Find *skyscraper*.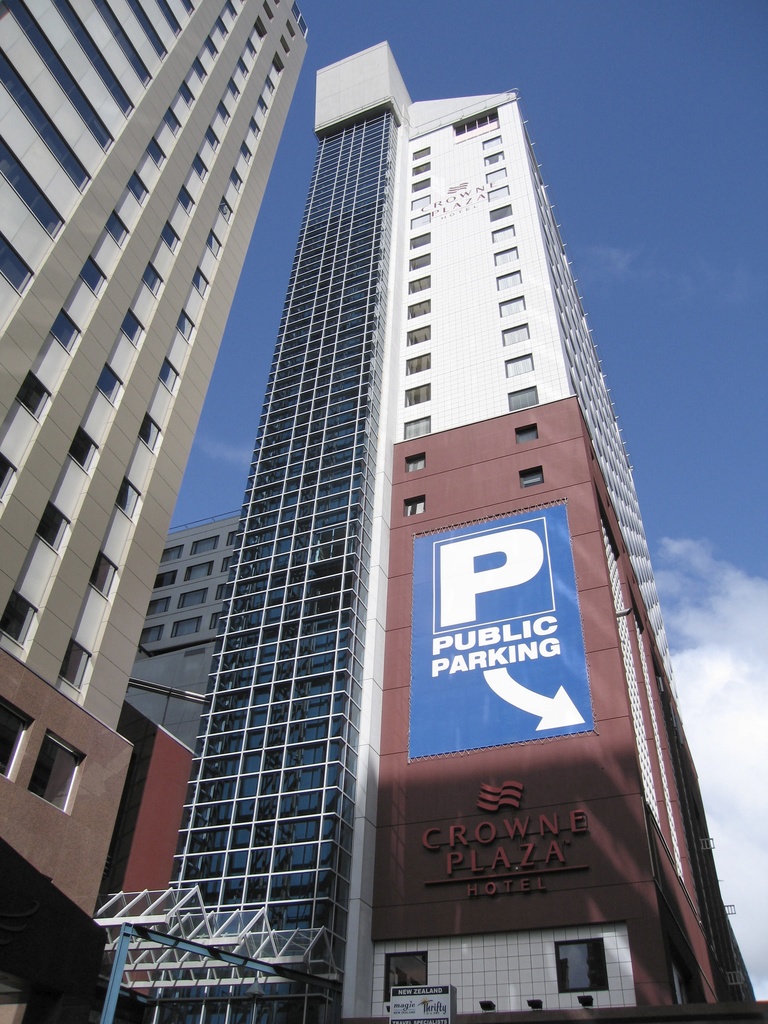
<bbox>0, 0, 311, 1009</bbox>.
